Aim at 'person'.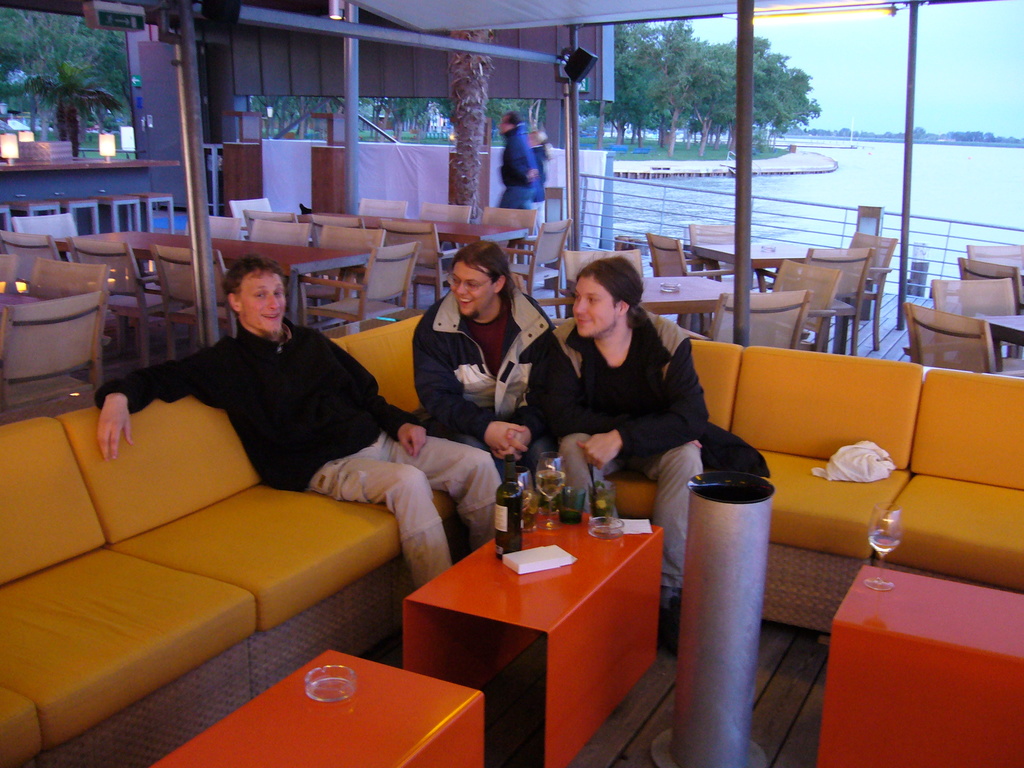
Aimed at {"left": 520, "top": 225, "right": 733, "bottom": 539}.
